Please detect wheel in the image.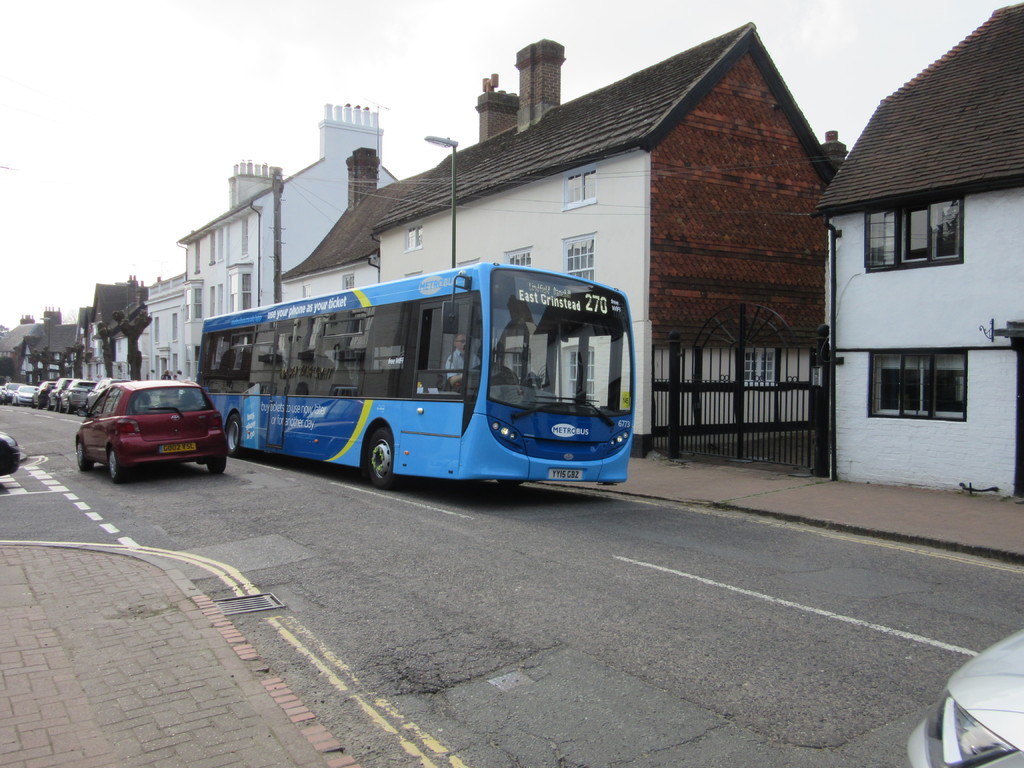
l=46, t=399, r=54, b=411.
